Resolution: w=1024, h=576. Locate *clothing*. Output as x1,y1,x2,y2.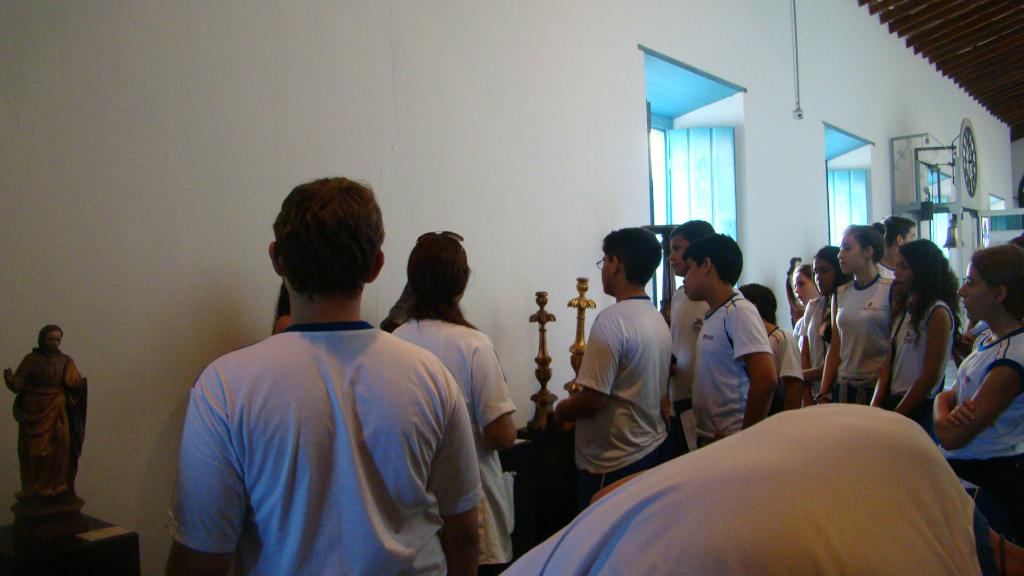
568,301,674,523.
